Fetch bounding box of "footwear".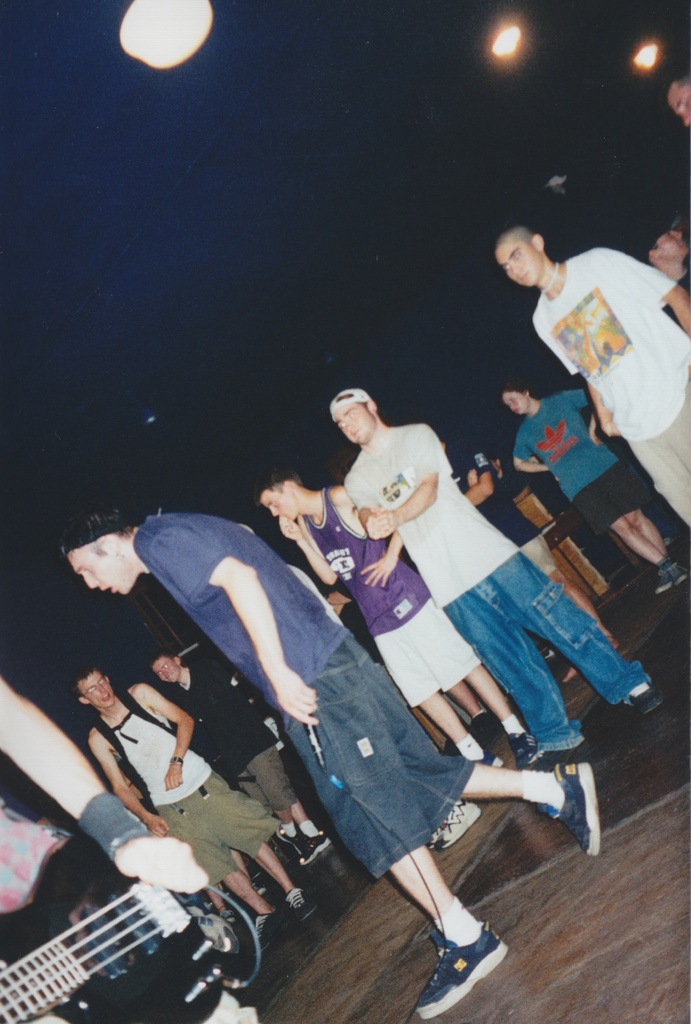
Bbox: {"left": 256, "top": 909, "right": 280, "bottom": 951}.
